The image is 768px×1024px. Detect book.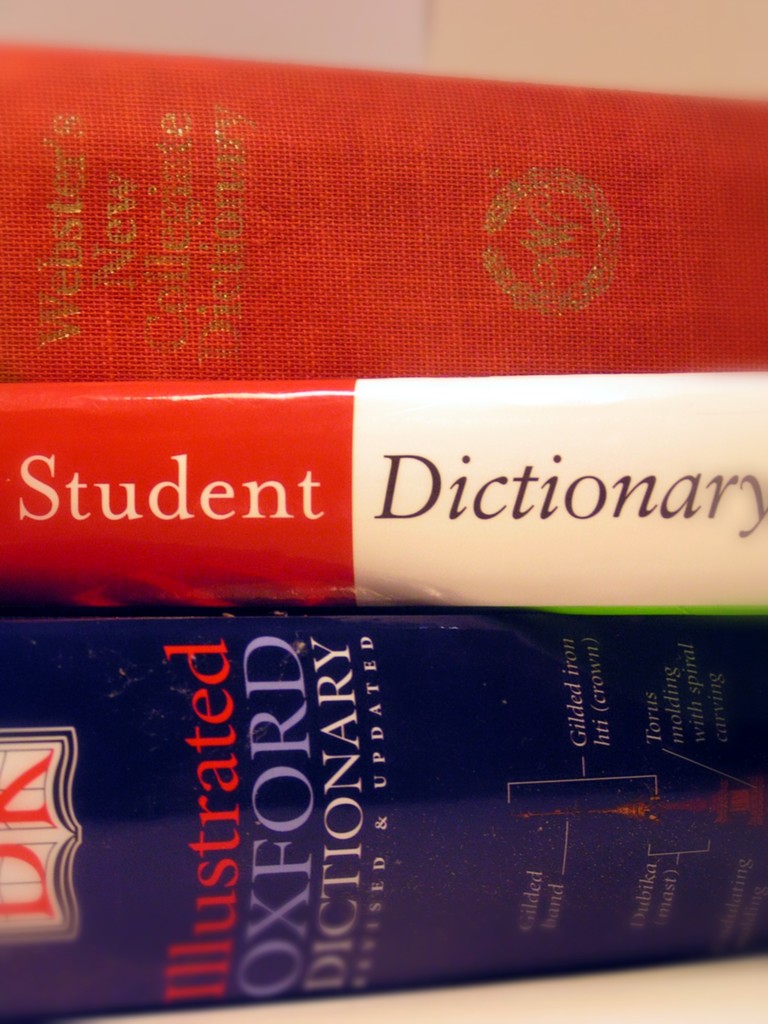
Detection: 0,369,767,620.
